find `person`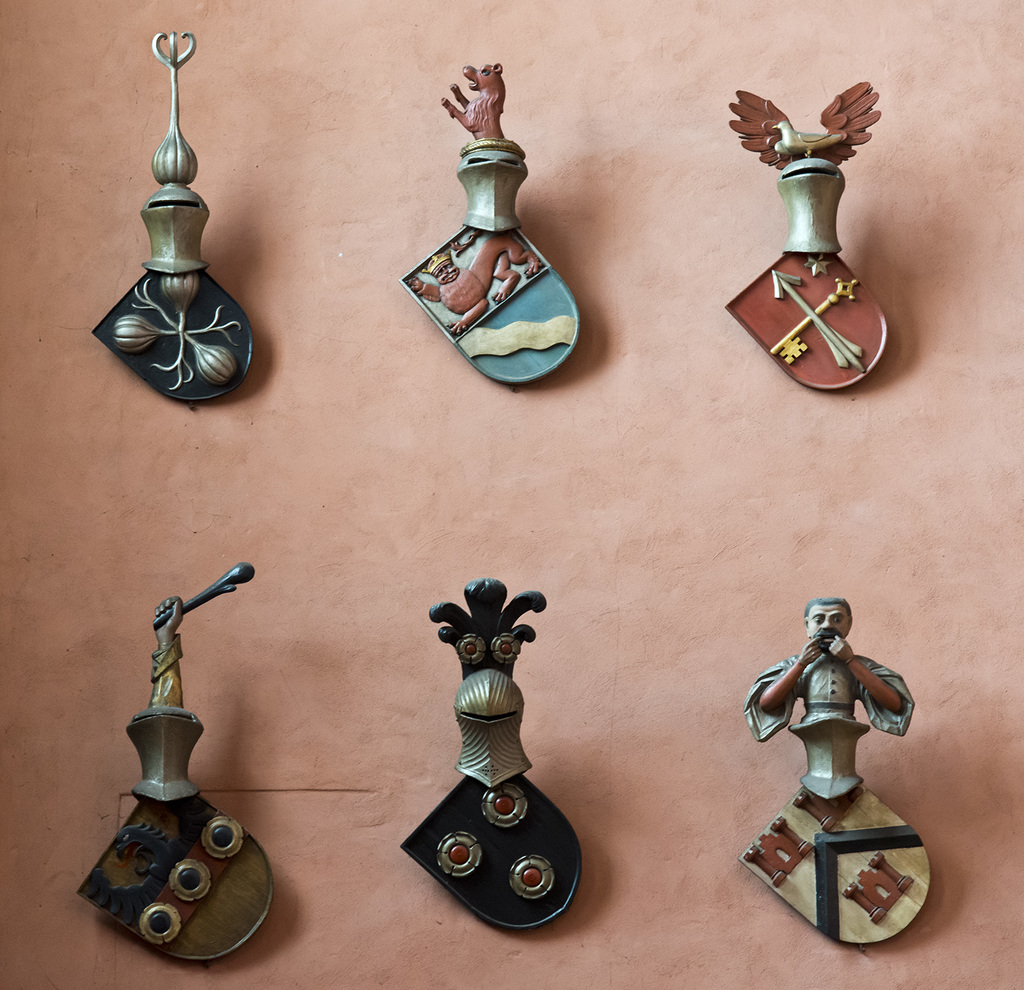
741,589,918,801
